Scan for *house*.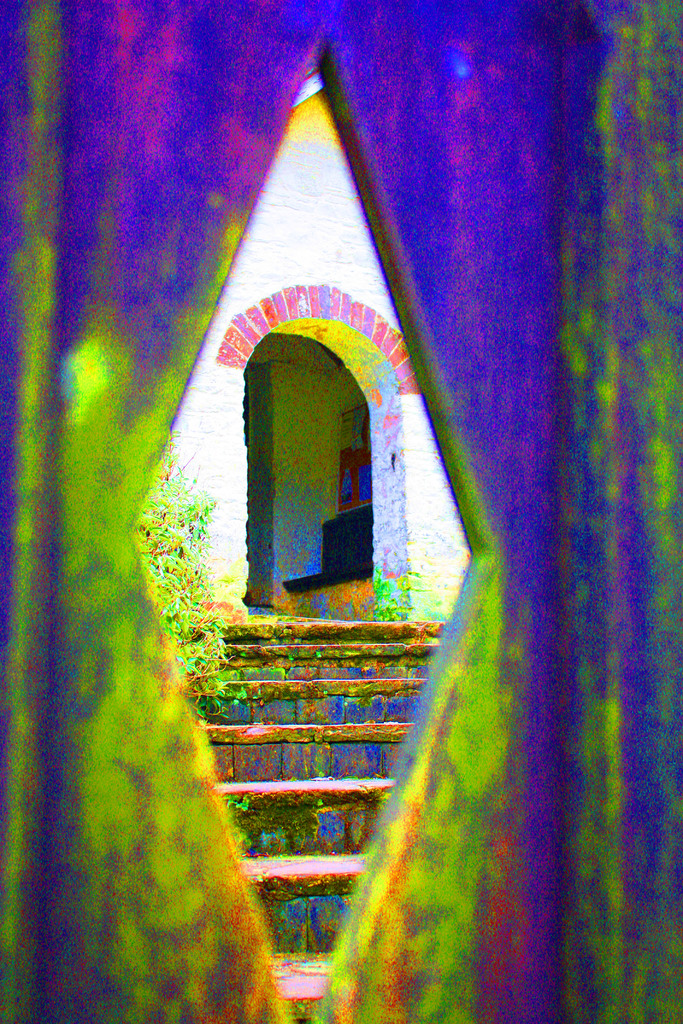
Scan result: {"x1": 135, "y1": 64, "x2": 482, "y2": 1023}.
